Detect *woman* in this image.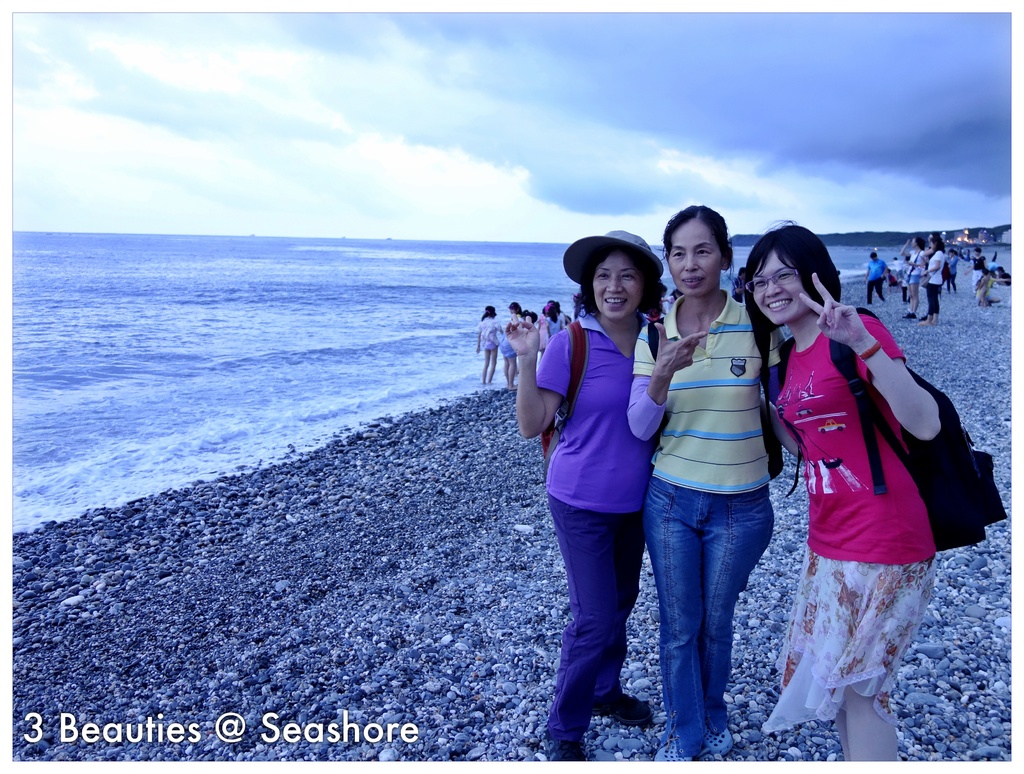
Detection: 558,303,572,329.
